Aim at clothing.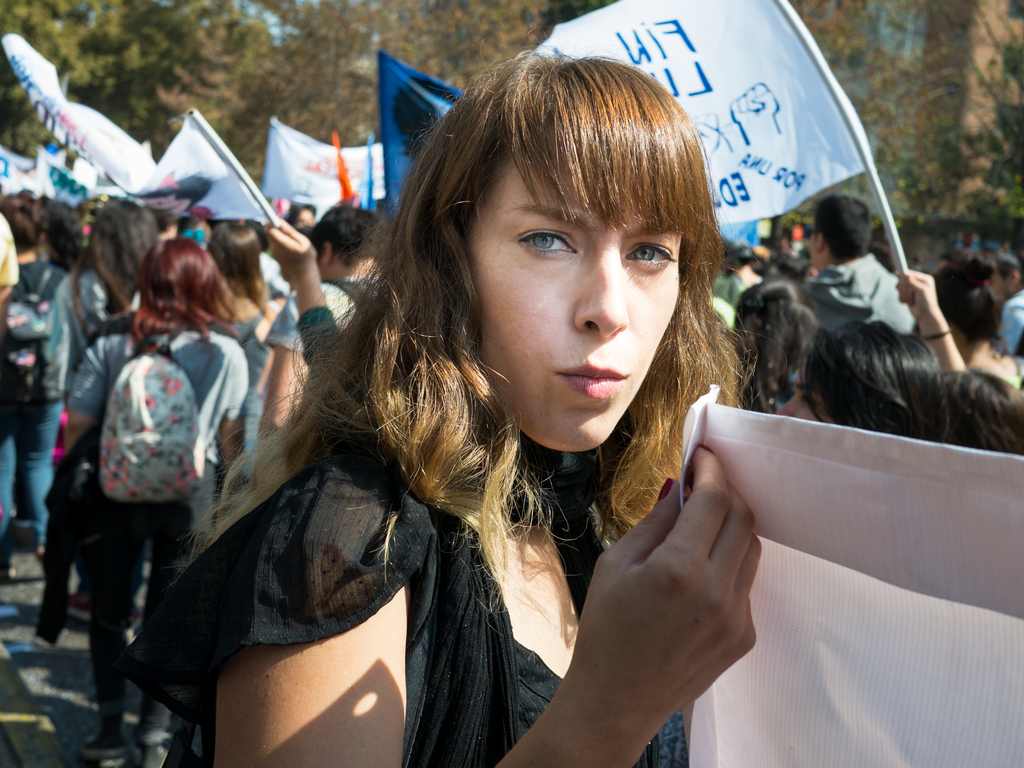
Aimed at bbox=(0, 258, 65, 565).
